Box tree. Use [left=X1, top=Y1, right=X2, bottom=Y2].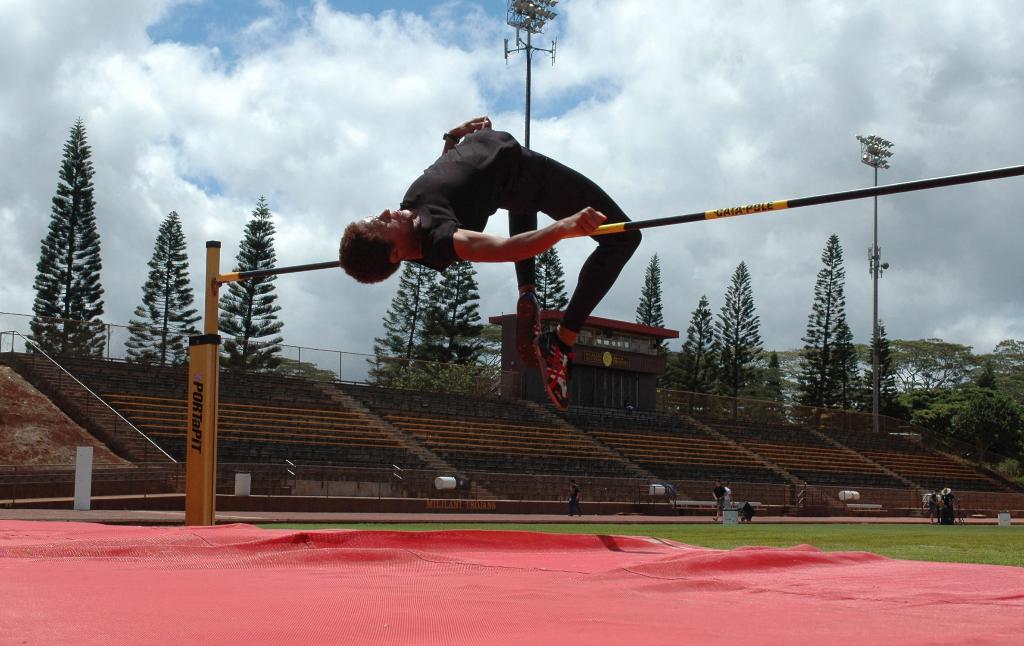
[left=786, top=233, right=863, bottom=419].
